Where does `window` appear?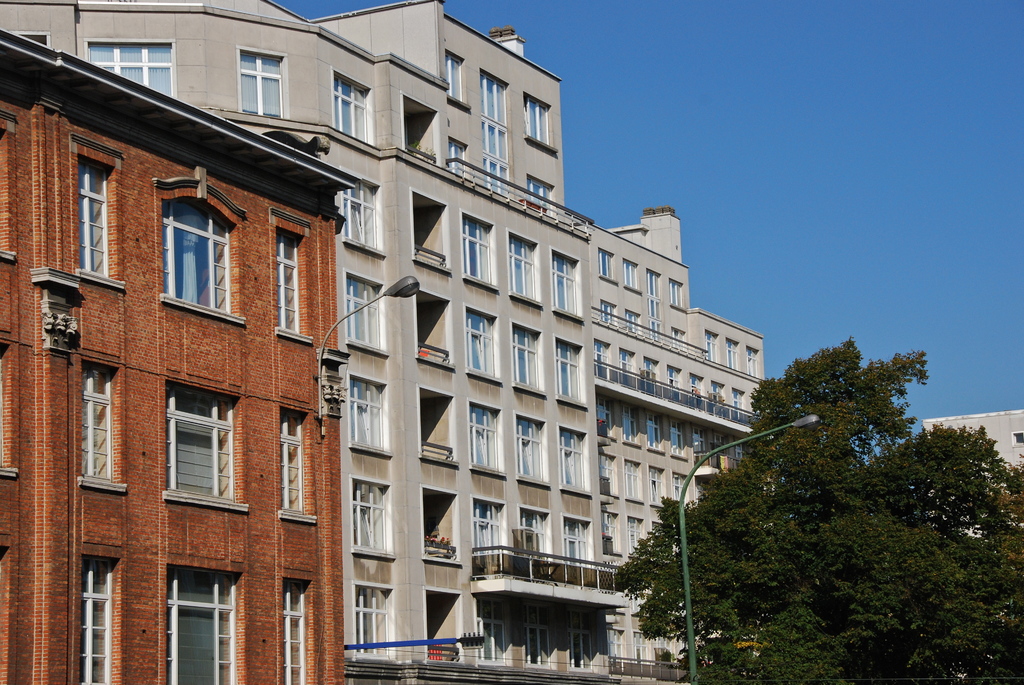
Appears at [x1=522, y1=617, x2=554, y2=668].
